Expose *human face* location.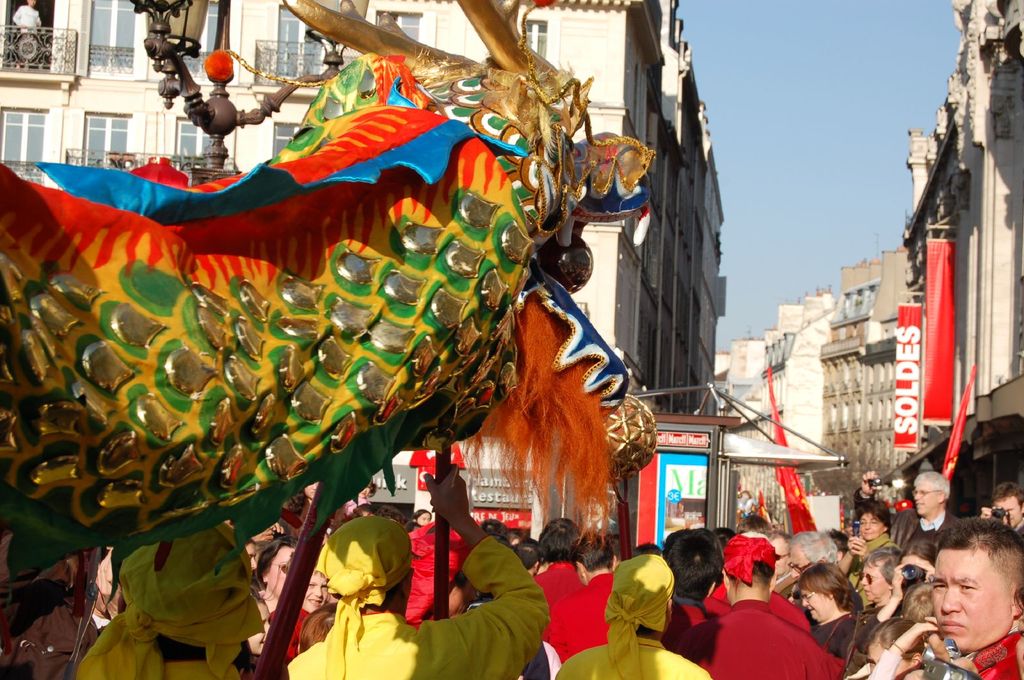
Exposed at bbox=[860, 513, 881, 539].
